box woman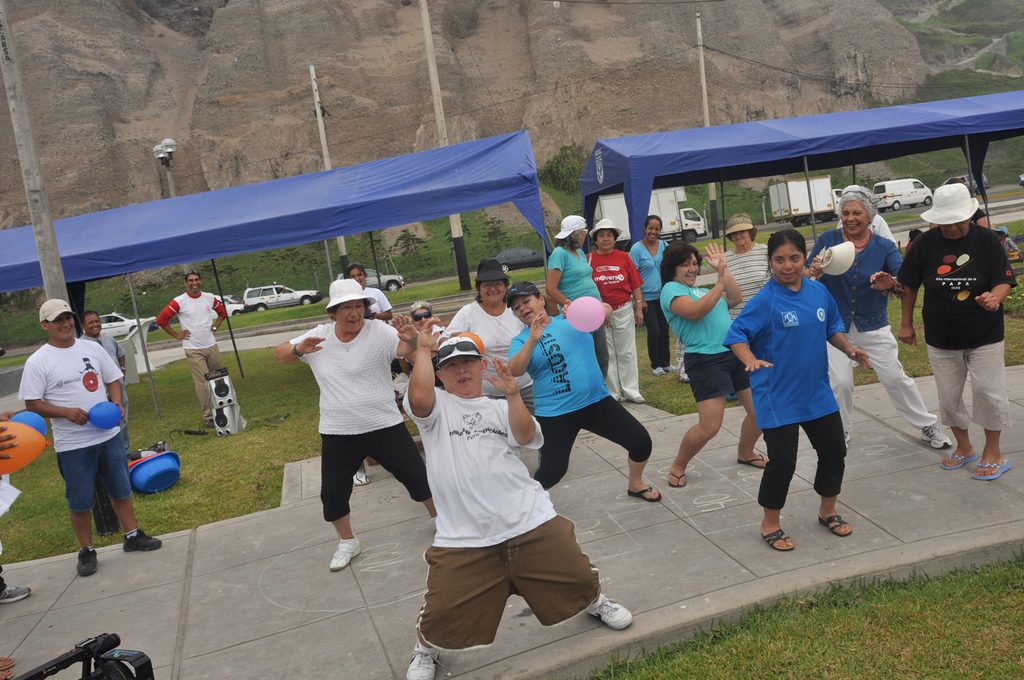
{"x1": 626, "y1": 217, "x2": 672, "y2": 376}
